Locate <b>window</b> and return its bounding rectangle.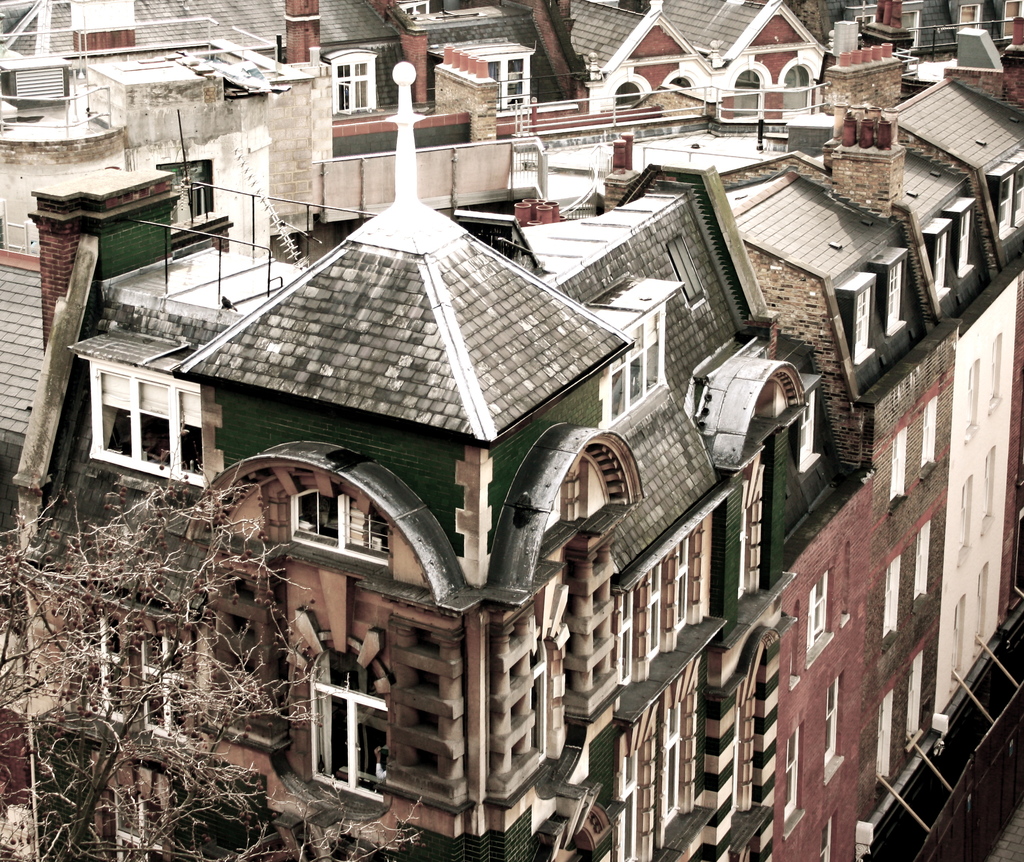
{"left": 913, "top": 520, "right": 928, "bottom": 613}.
